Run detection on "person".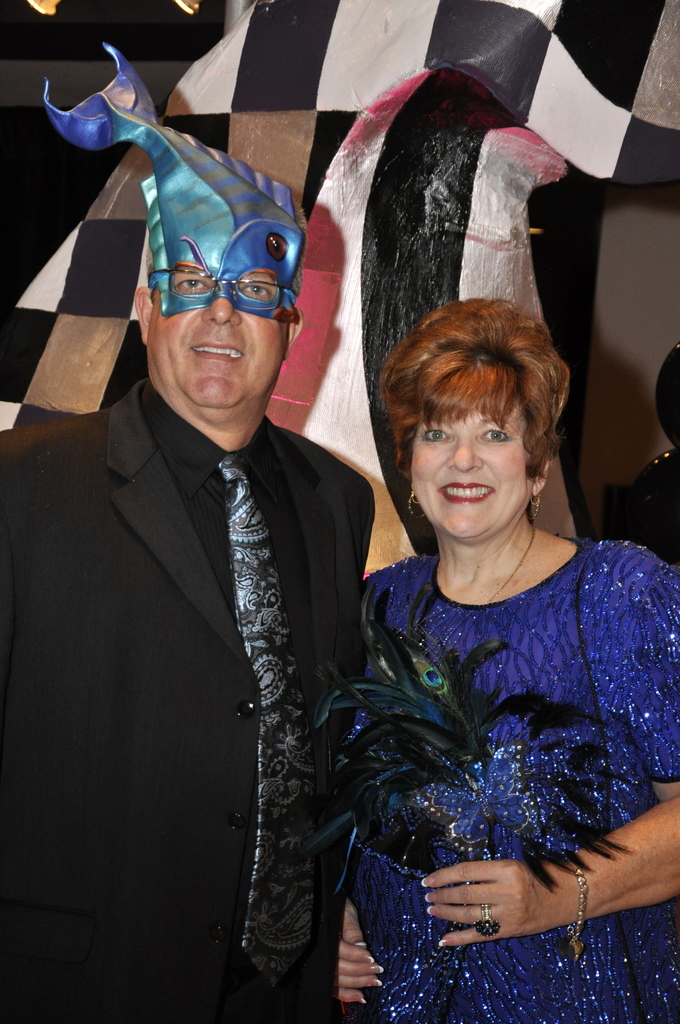
Result: (348,299,679,1021).
